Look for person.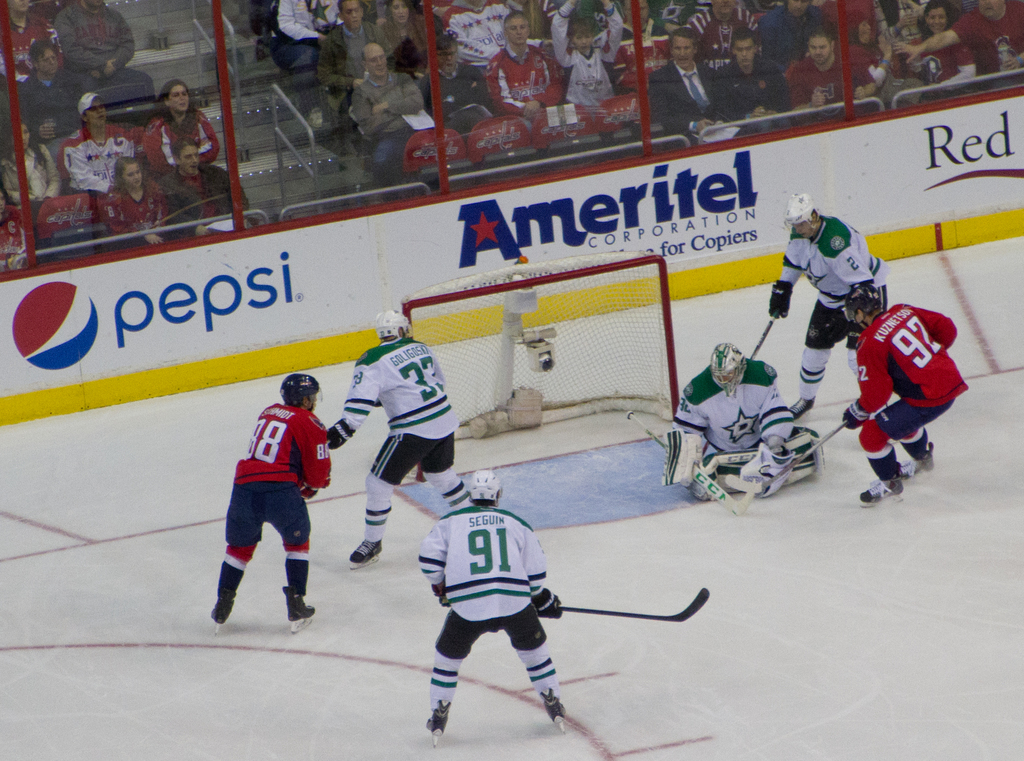
Found: {"left": 844, "top": 279, "right": 966, "bottom": 510}.
